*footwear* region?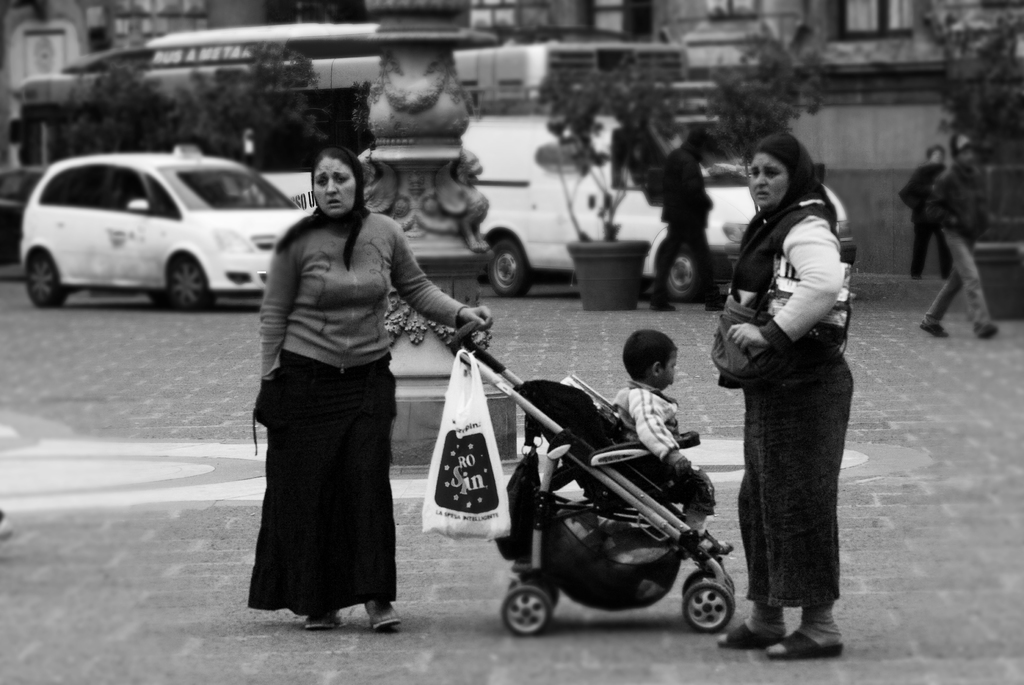
region(968, 321, 999, 337)
